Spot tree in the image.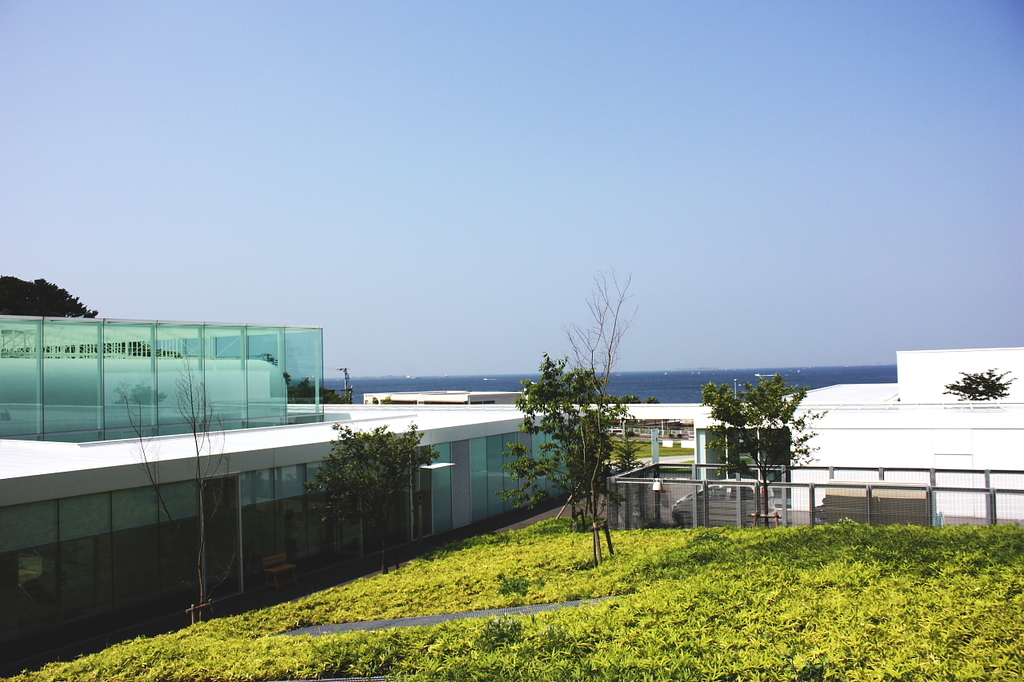
tree found at crop(945, 363, 1006, 409).
